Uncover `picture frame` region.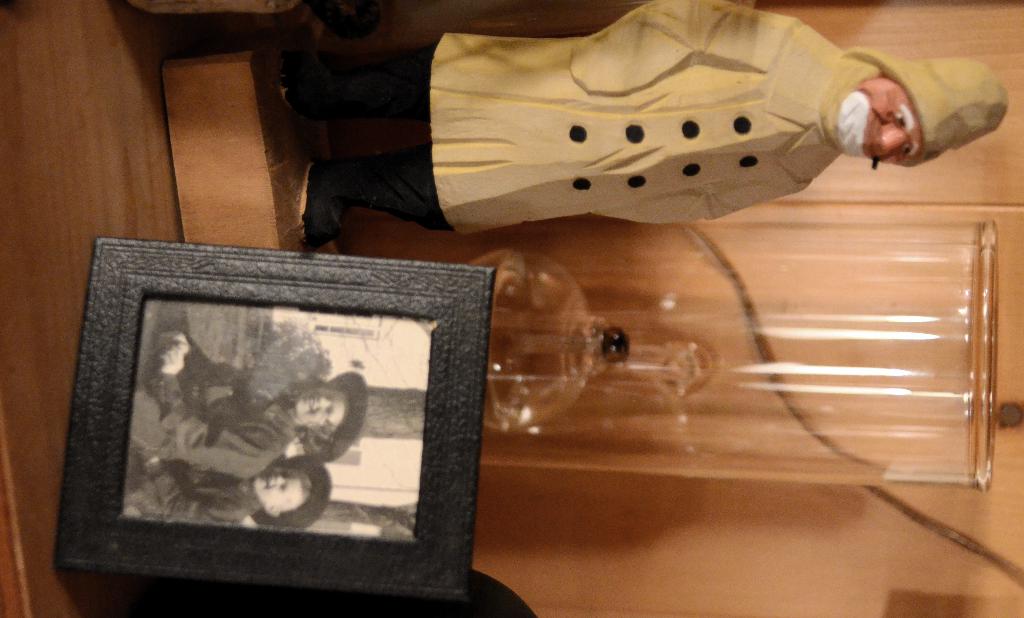
Uncovered: 61,235,479,602.
